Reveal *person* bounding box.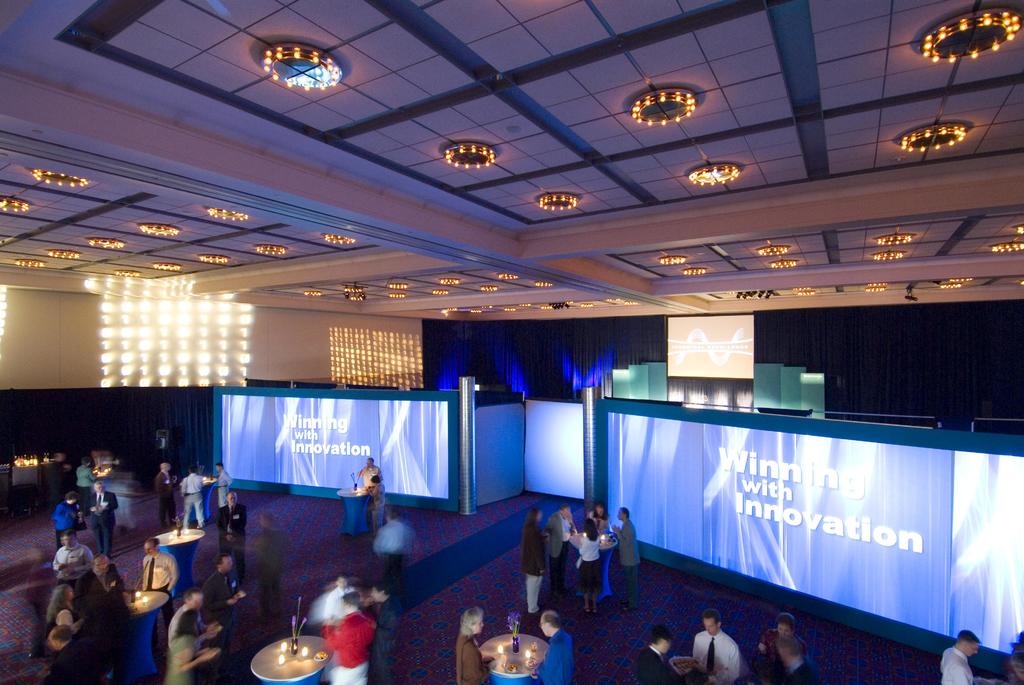
Revealed: (left=249, top=513, right=282, bottom=614).
